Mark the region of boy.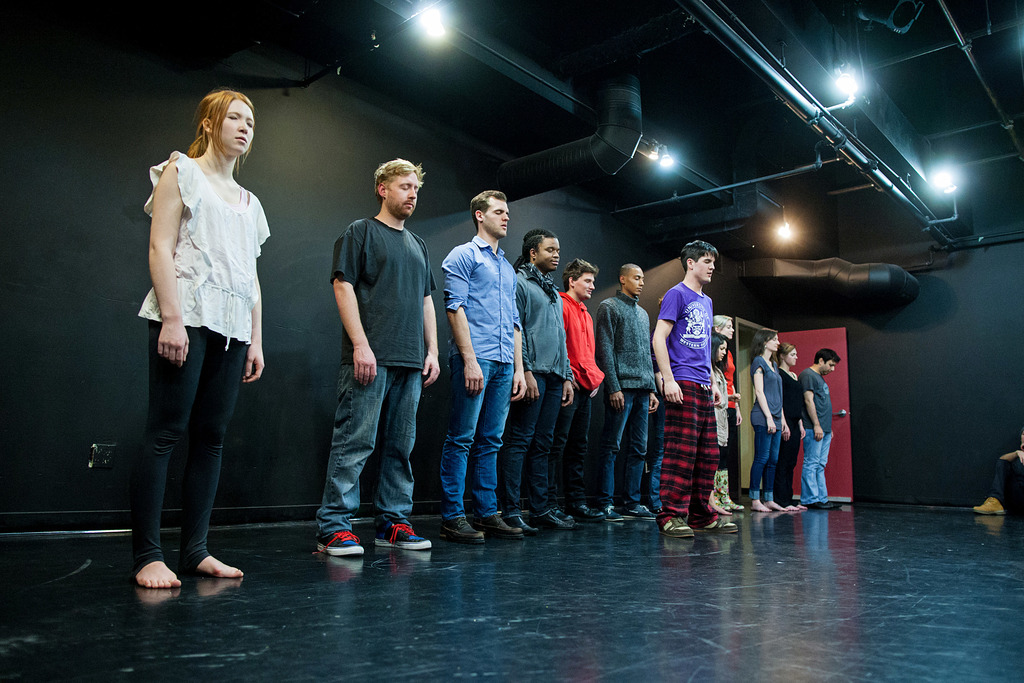
Region: x1=651, y1=238, x2=742, y2=535.
